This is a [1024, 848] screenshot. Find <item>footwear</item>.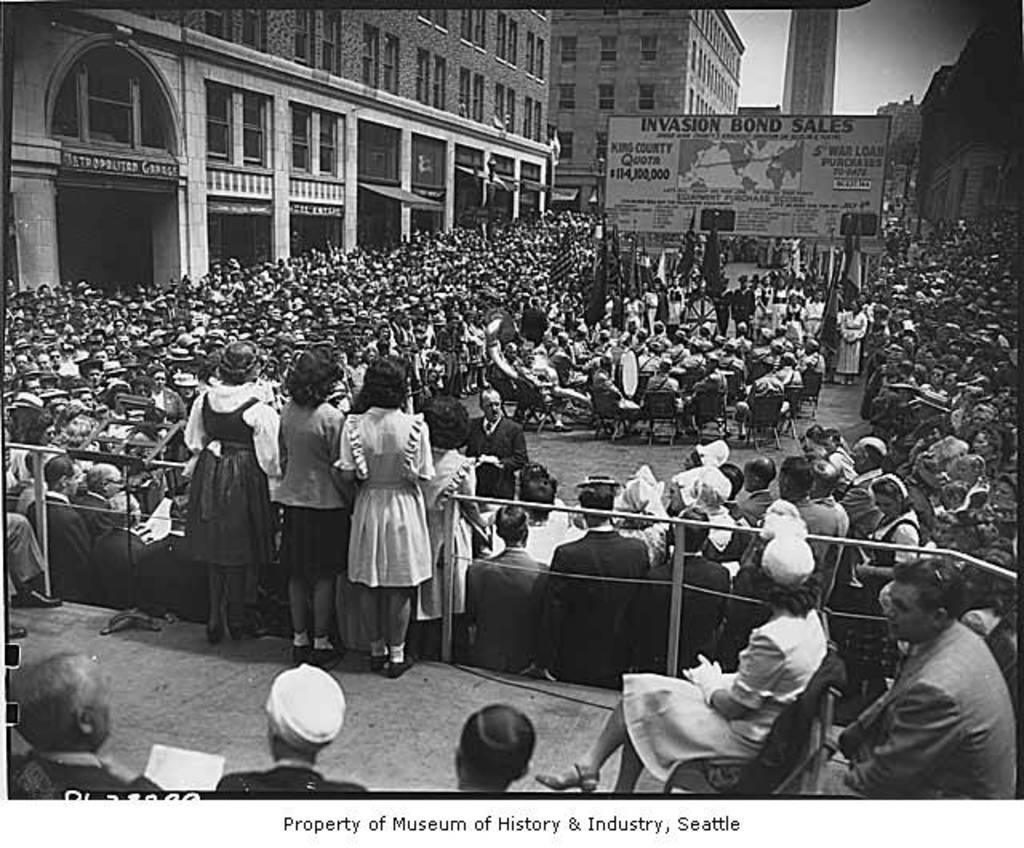
Bounding box: <box>314,646,342,669</box>.
